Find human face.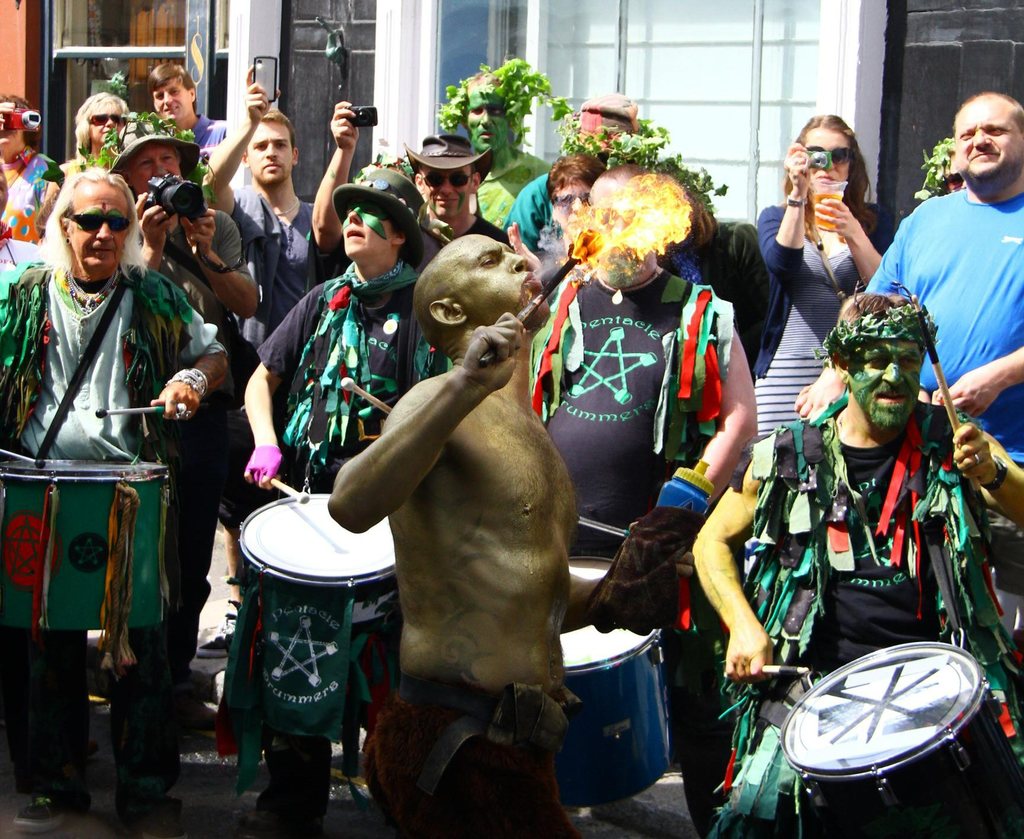
[157, 79, 191, 118].
